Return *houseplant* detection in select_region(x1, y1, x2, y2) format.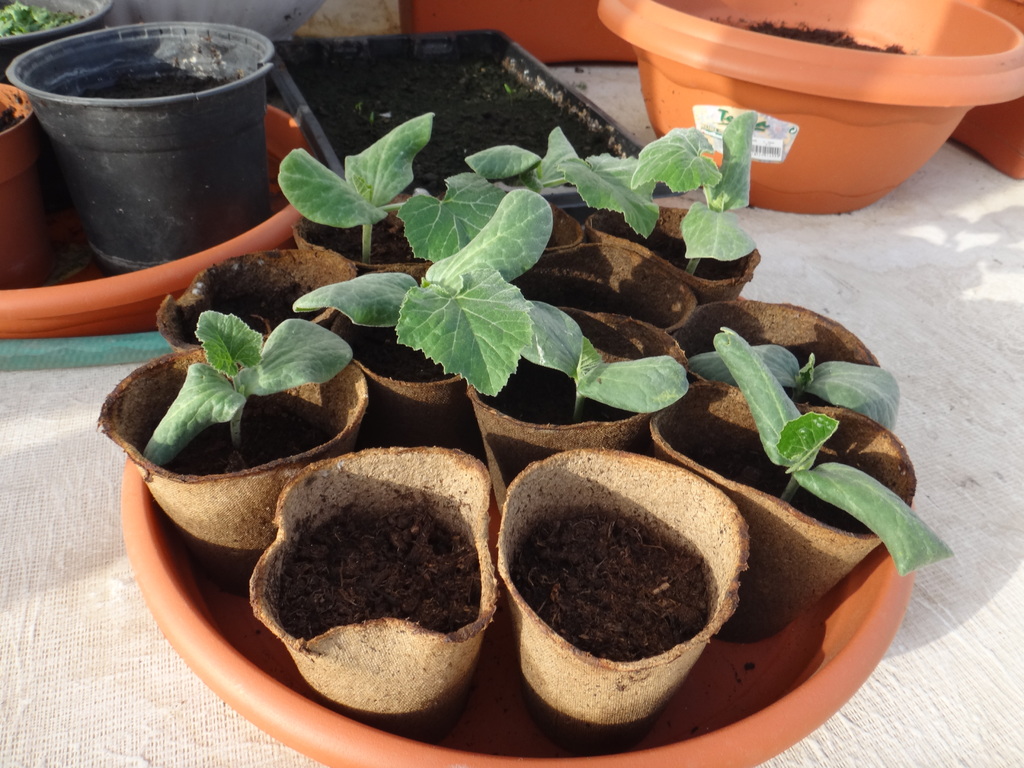
select_region(86, 310, 381, 555).
